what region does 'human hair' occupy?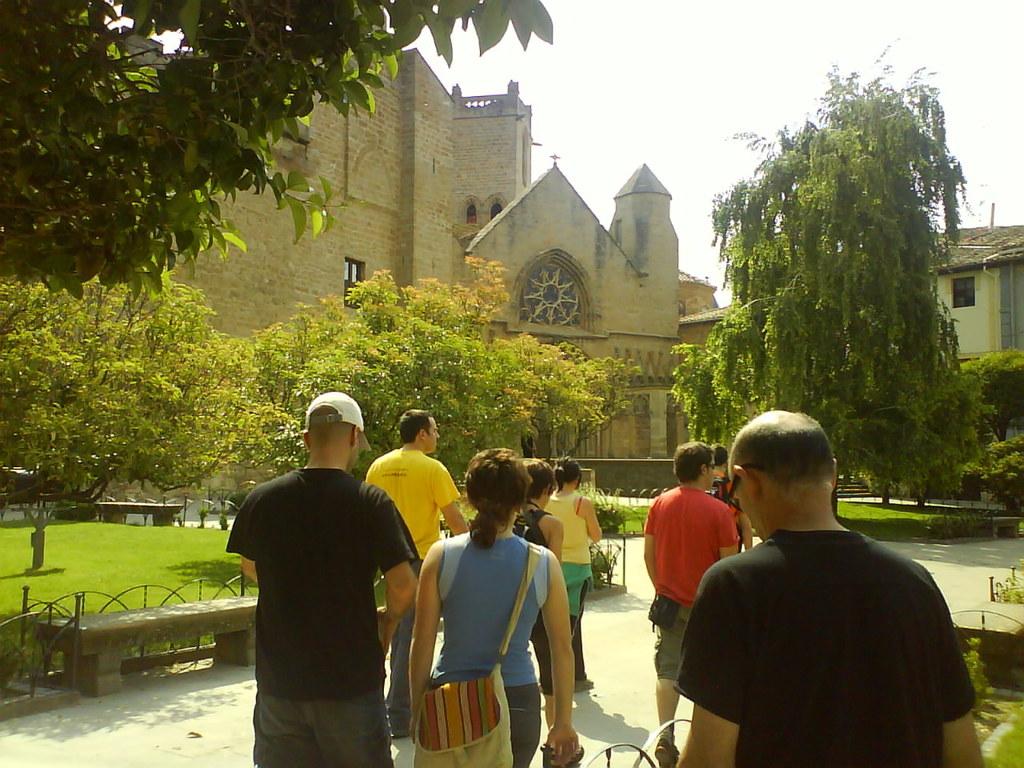
rect(672, 439, 714, 485).
